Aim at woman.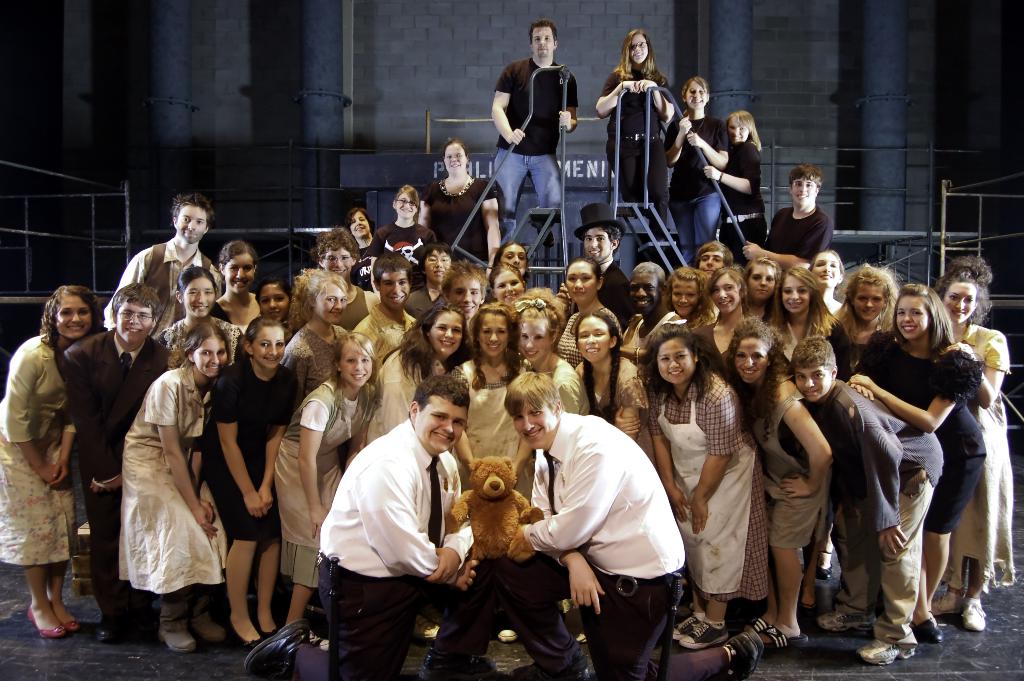
Aimed at box=[360, 185, 445, 293].
